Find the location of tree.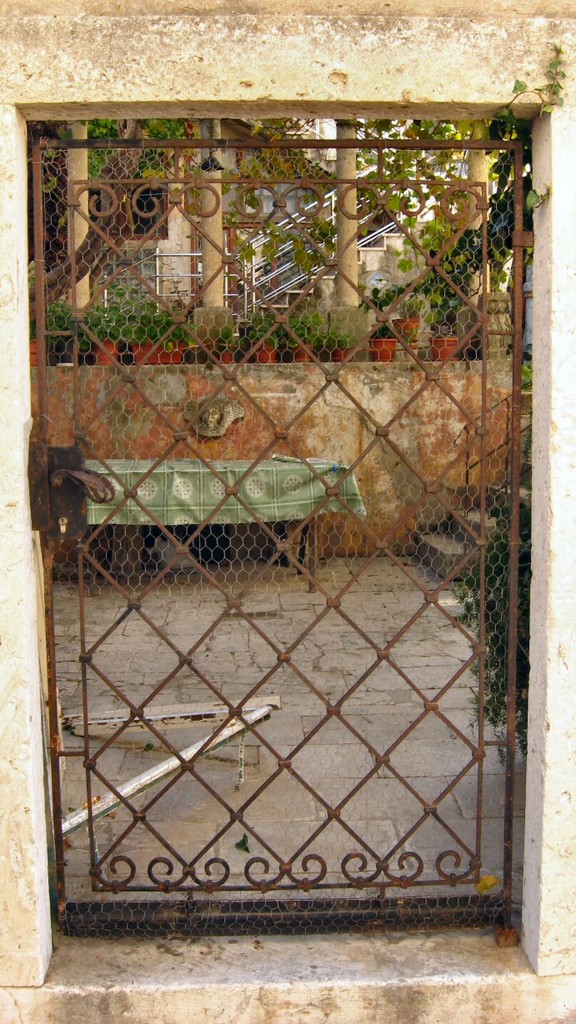
Location: rect(38, 115, 197, 285).
